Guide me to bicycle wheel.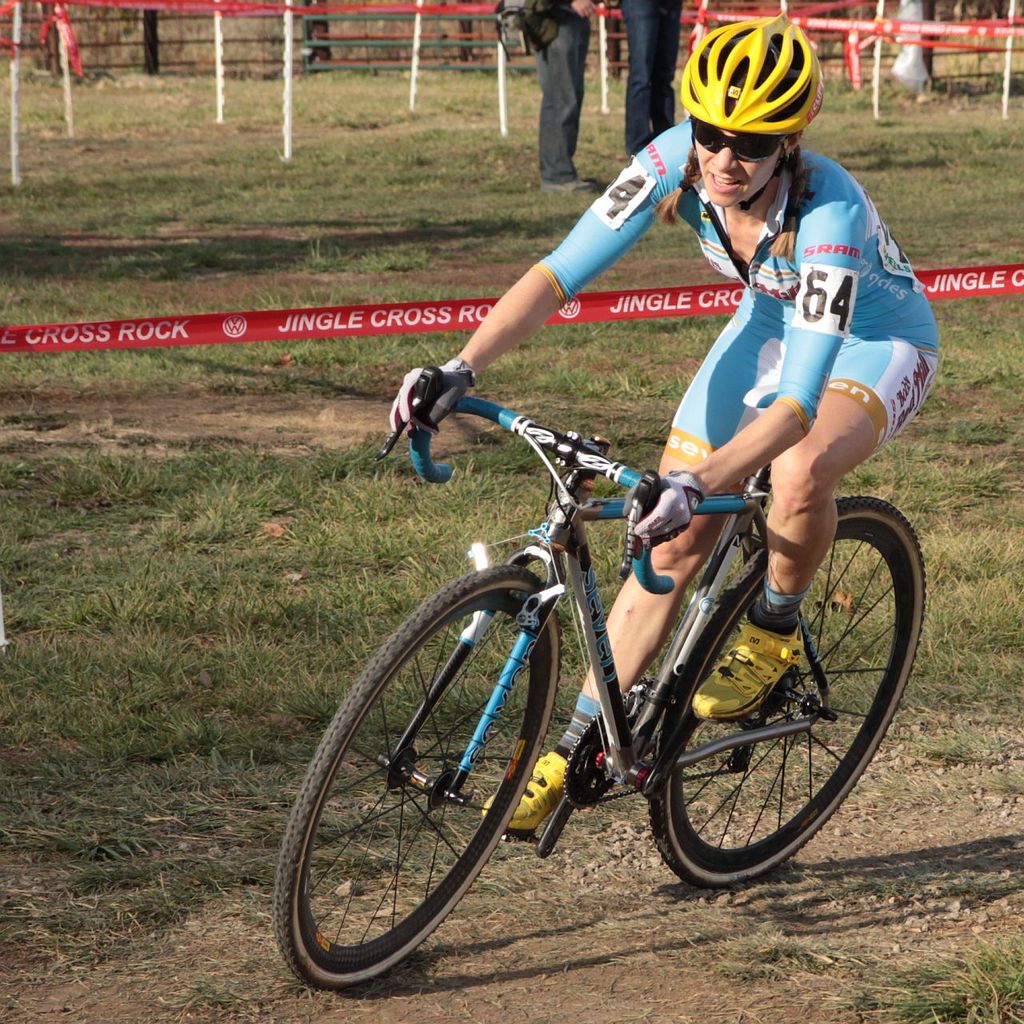
Guidance: box=[651, 496, 929, 887].
